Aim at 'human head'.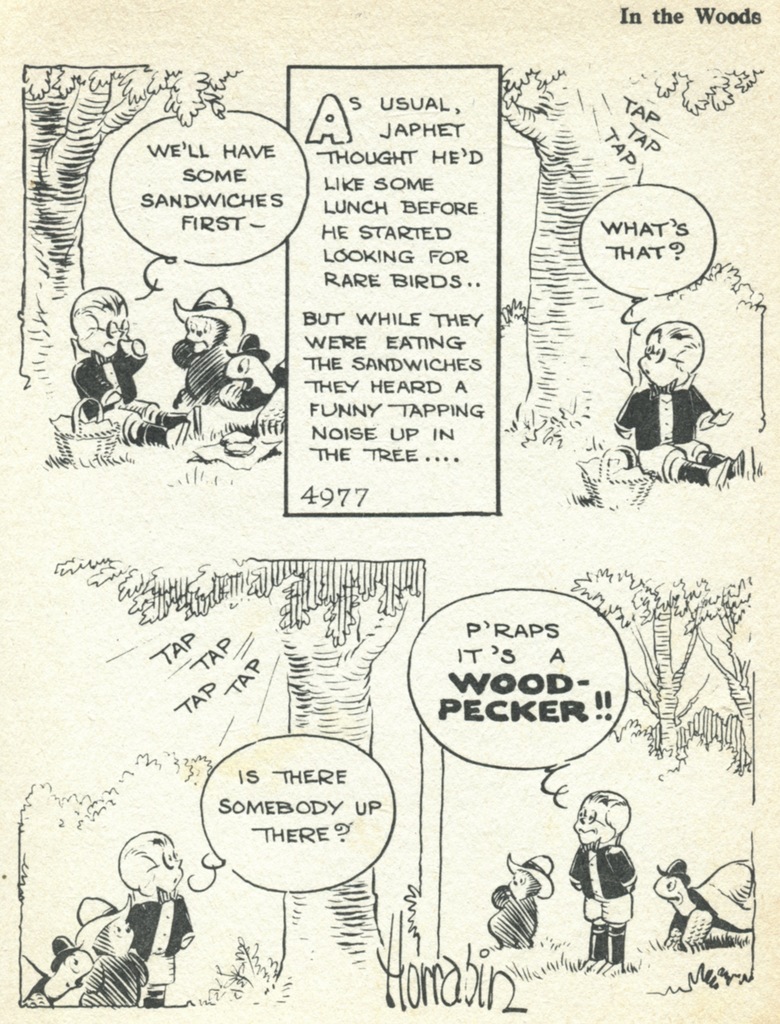
Aimed at (571, 791, 628, 844).
